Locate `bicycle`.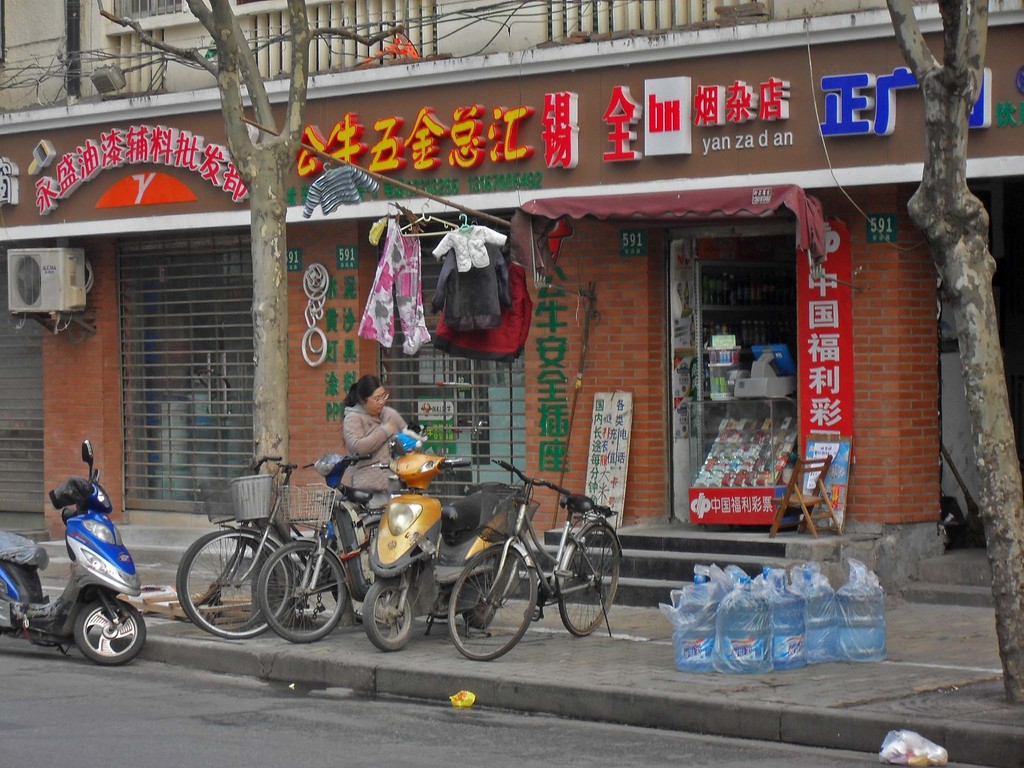
Bounding box: bbox=[178, 451, 384, 644].
